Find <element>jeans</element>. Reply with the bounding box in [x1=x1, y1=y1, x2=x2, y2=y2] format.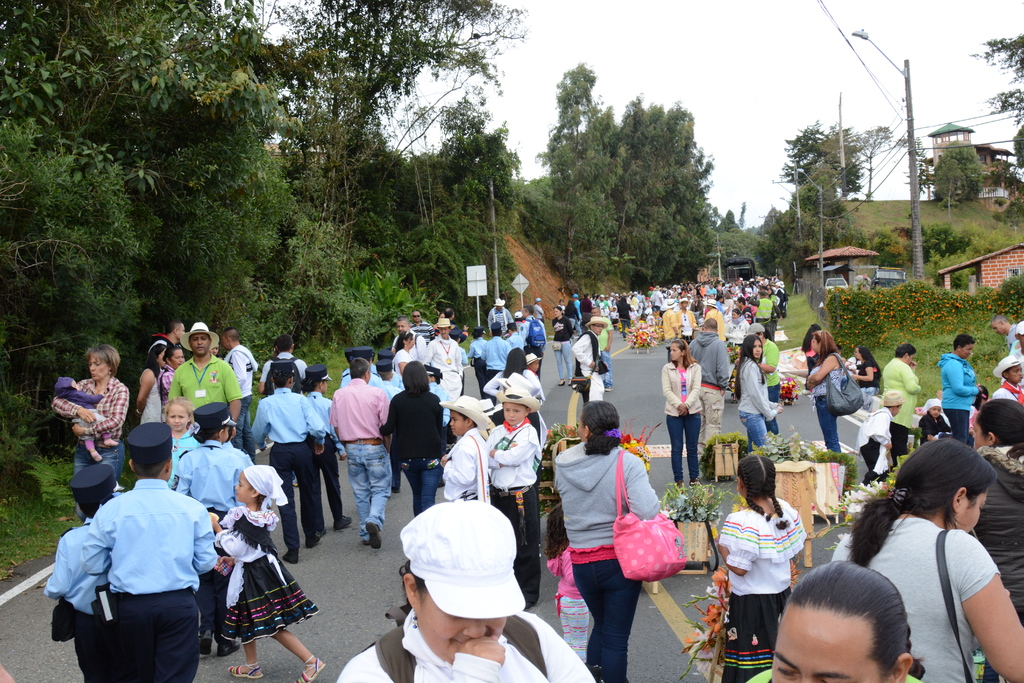
[x1=350, y1=441, x2=394, y2=546].
